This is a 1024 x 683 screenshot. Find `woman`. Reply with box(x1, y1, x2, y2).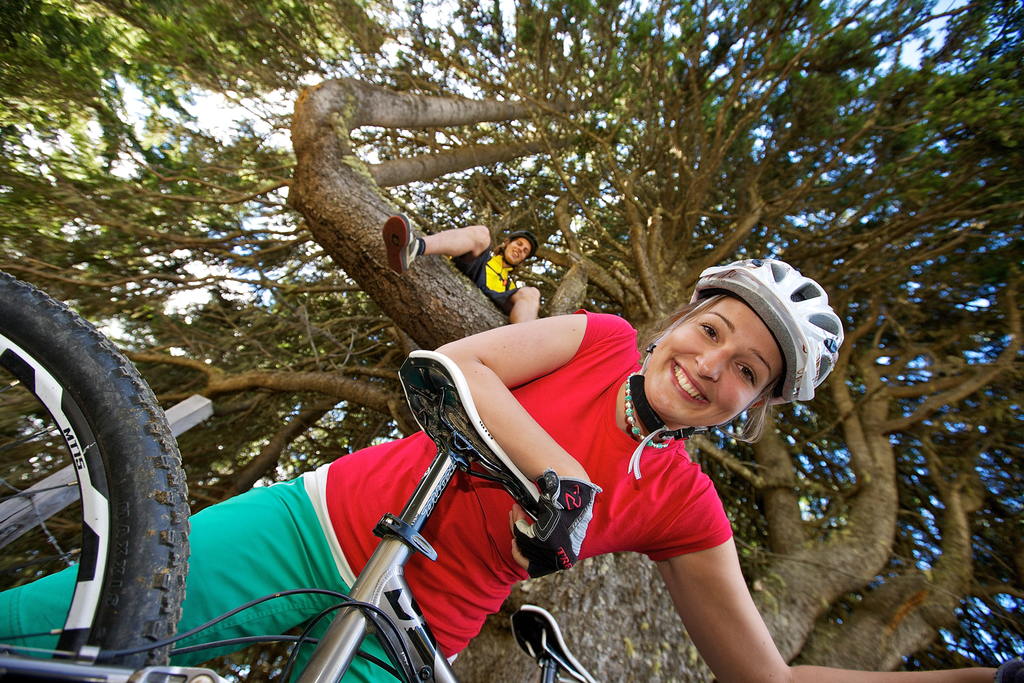
box(0, 277, 1023, 682).
